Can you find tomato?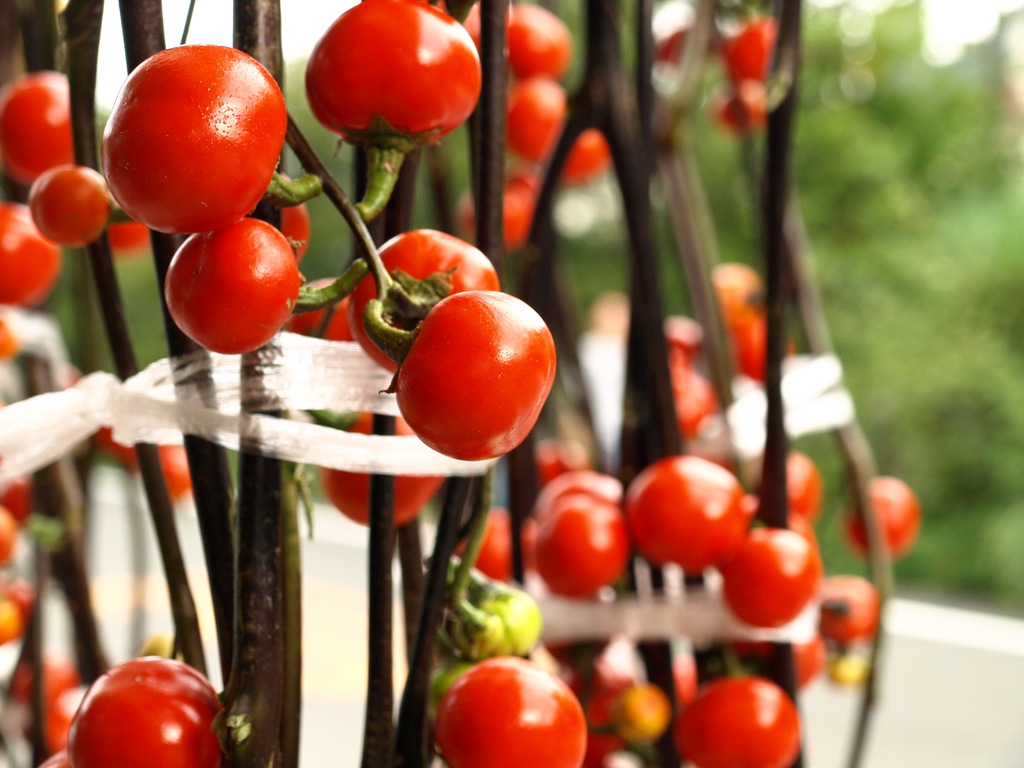
Yes, bounding box: select_region(535, 504, 629, 595).
